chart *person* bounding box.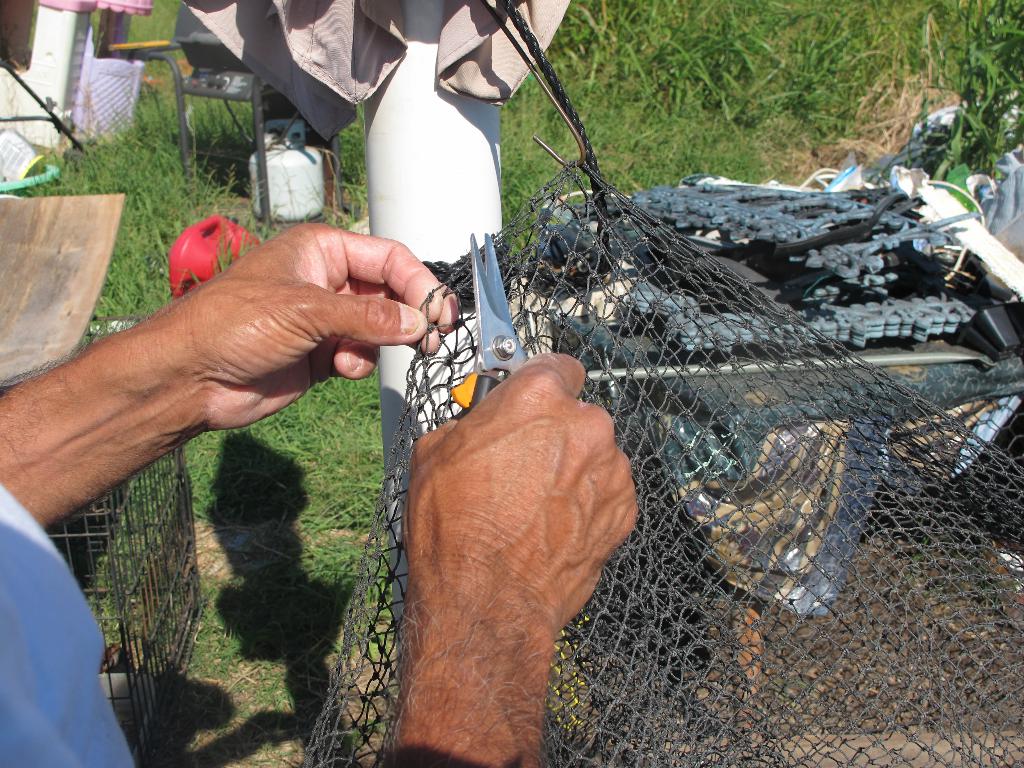
Charted: [x1=0, y1=214, x2=651, y2=767].
